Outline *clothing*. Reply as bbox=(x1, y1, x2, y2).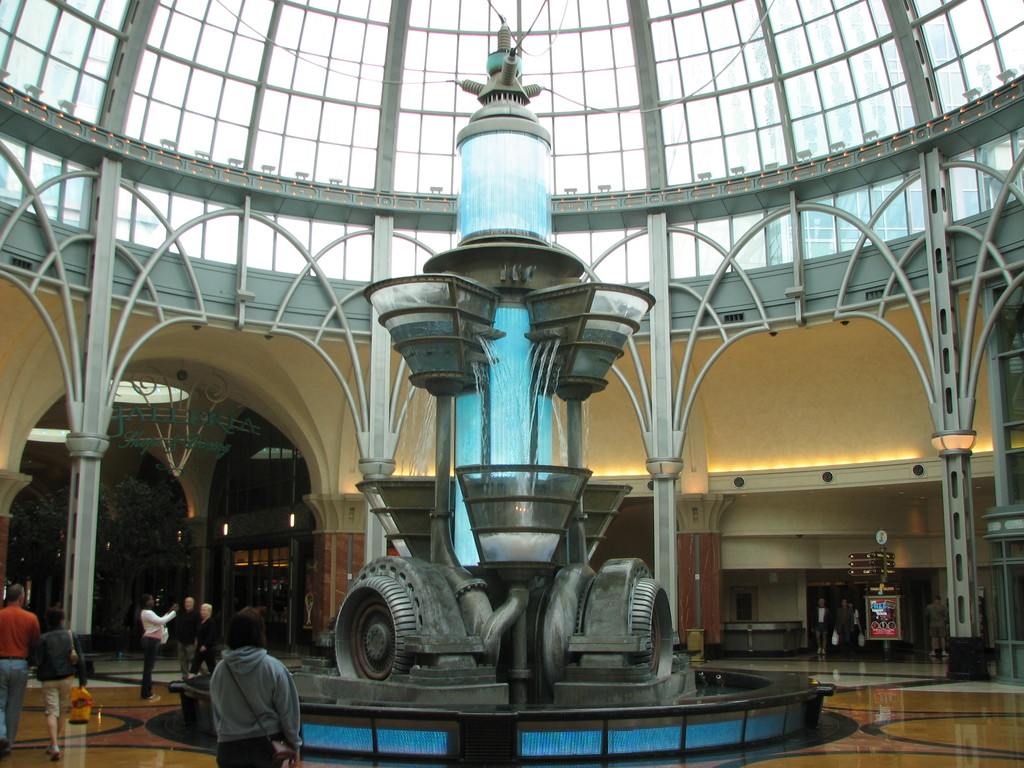
bbox=(1, 601, 42, 745).
